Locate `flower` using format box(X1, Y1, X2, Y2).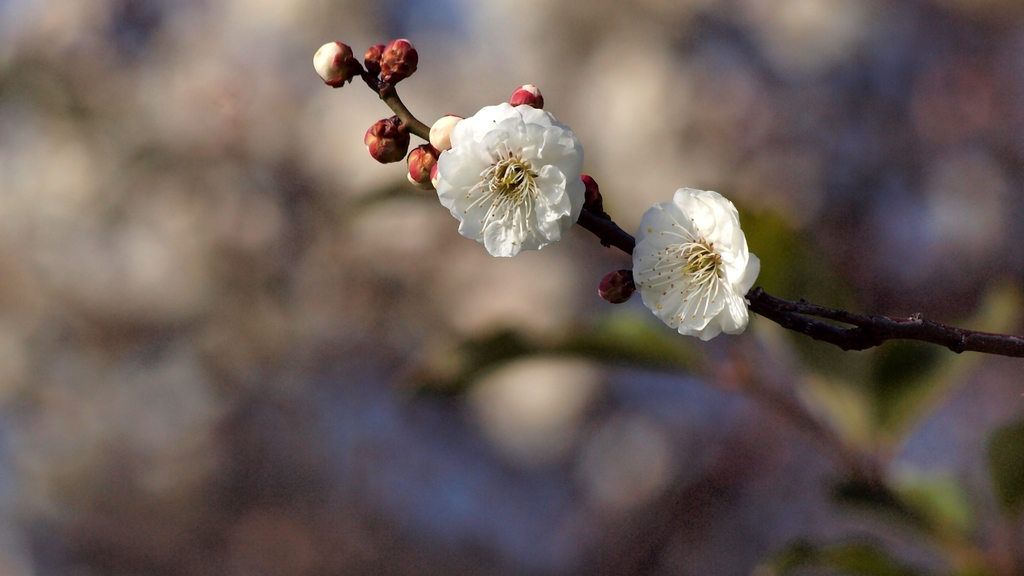
box(438, 100, 585, 264).
